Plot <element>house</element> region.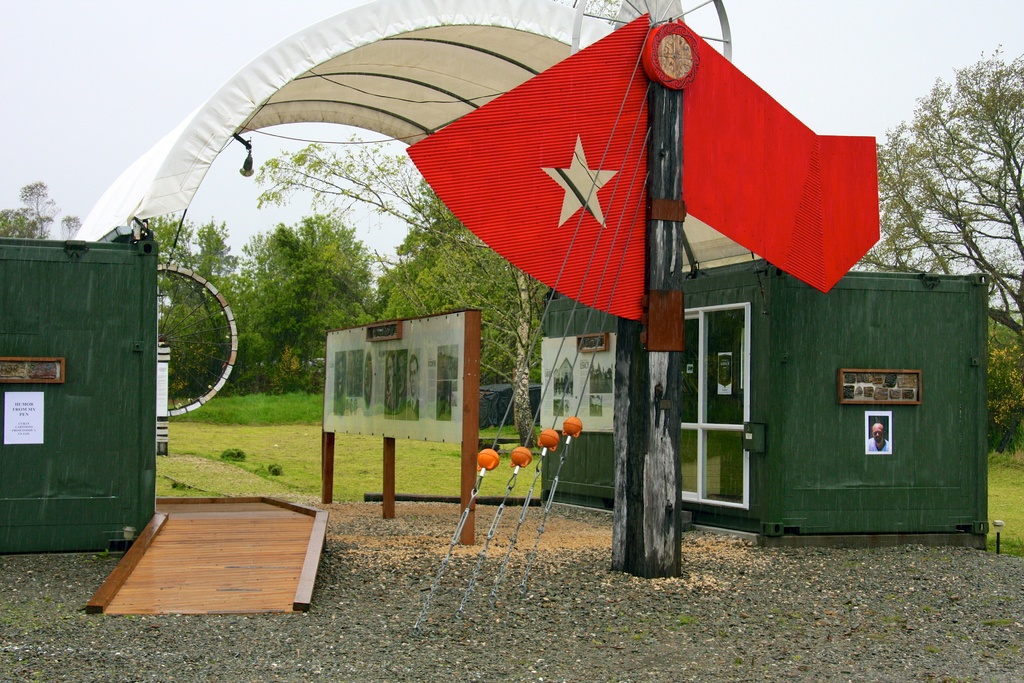
Plotted at box=[555, 356, 570, 394].
